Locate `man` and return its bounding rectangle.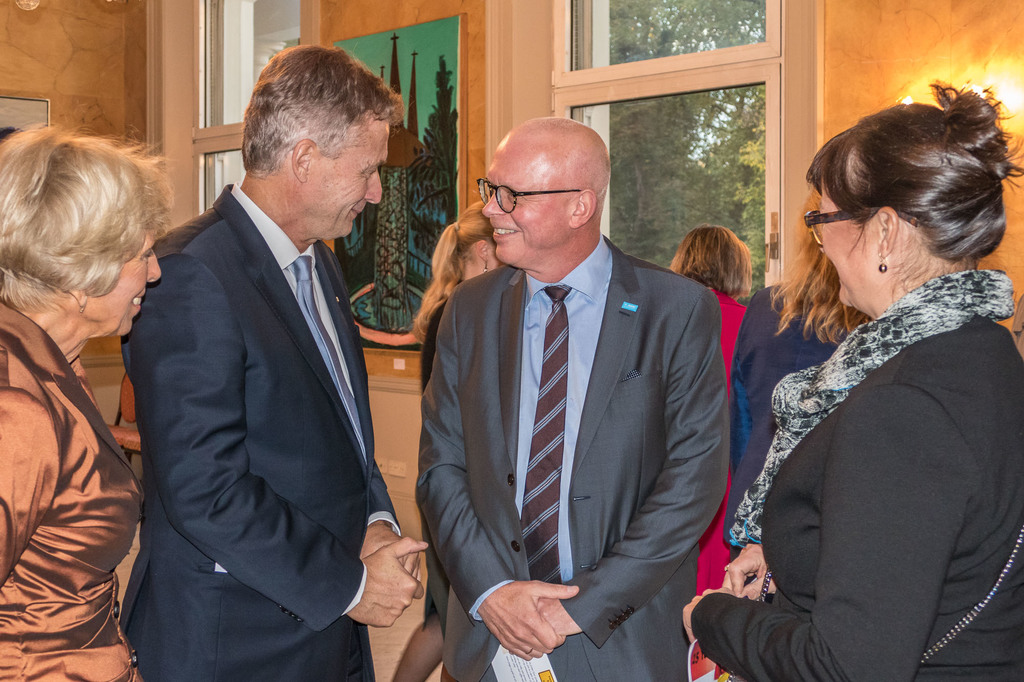
405 100 739 679.
